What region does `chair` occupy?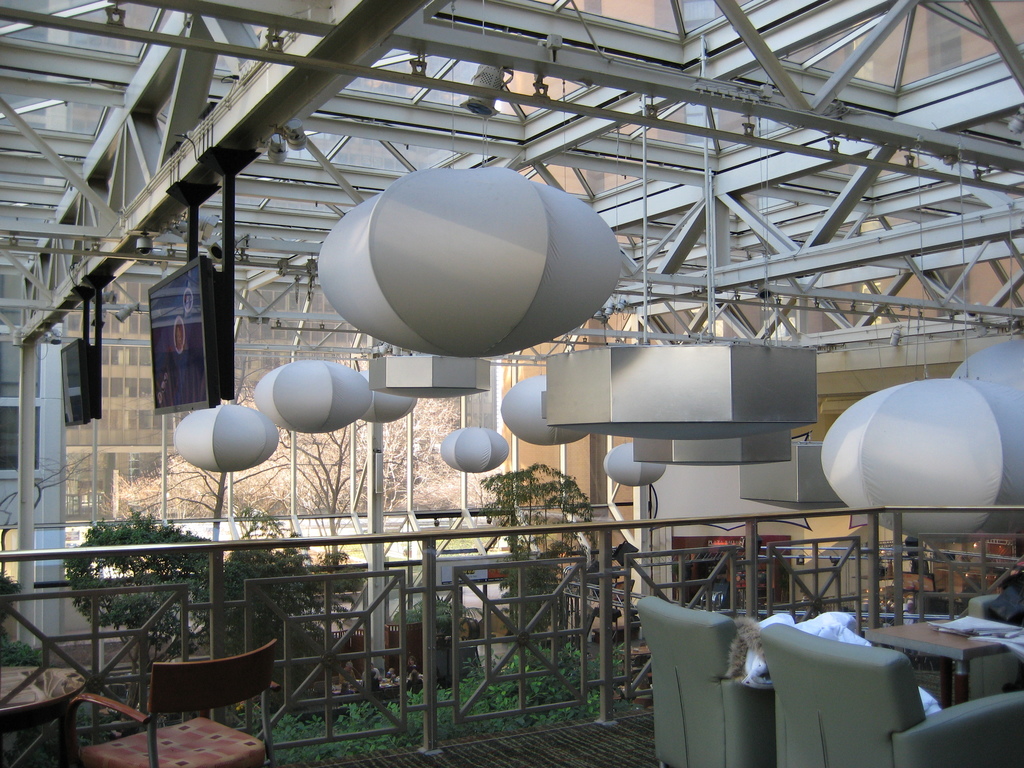
Rect(120, 612, 287, 748).
